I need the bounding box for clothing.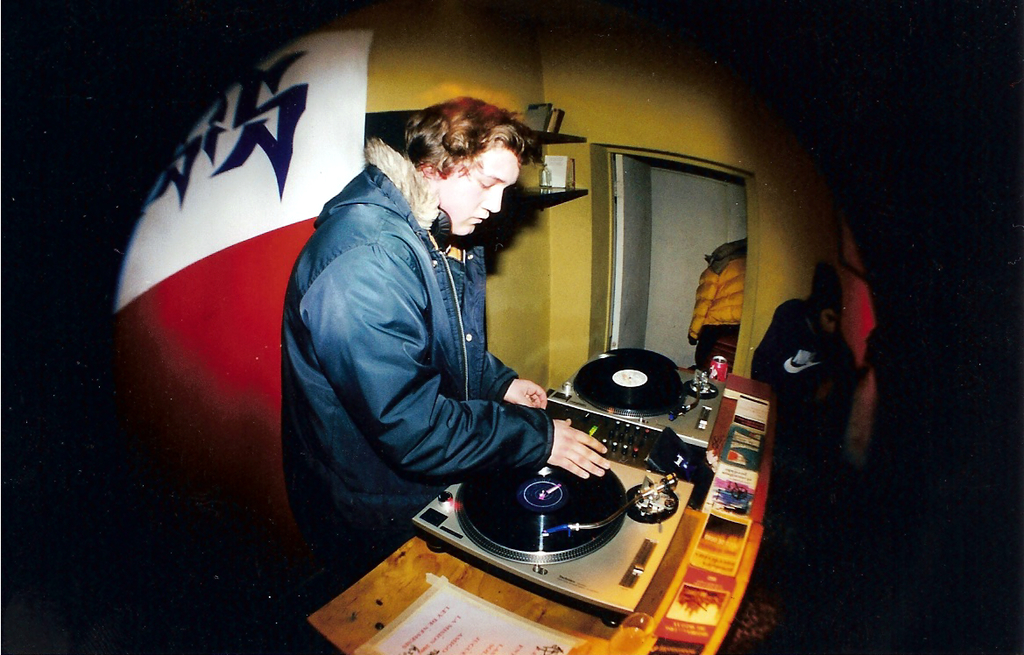
Here it is: (x1=279, y1=137, x2=552, y2=589).
